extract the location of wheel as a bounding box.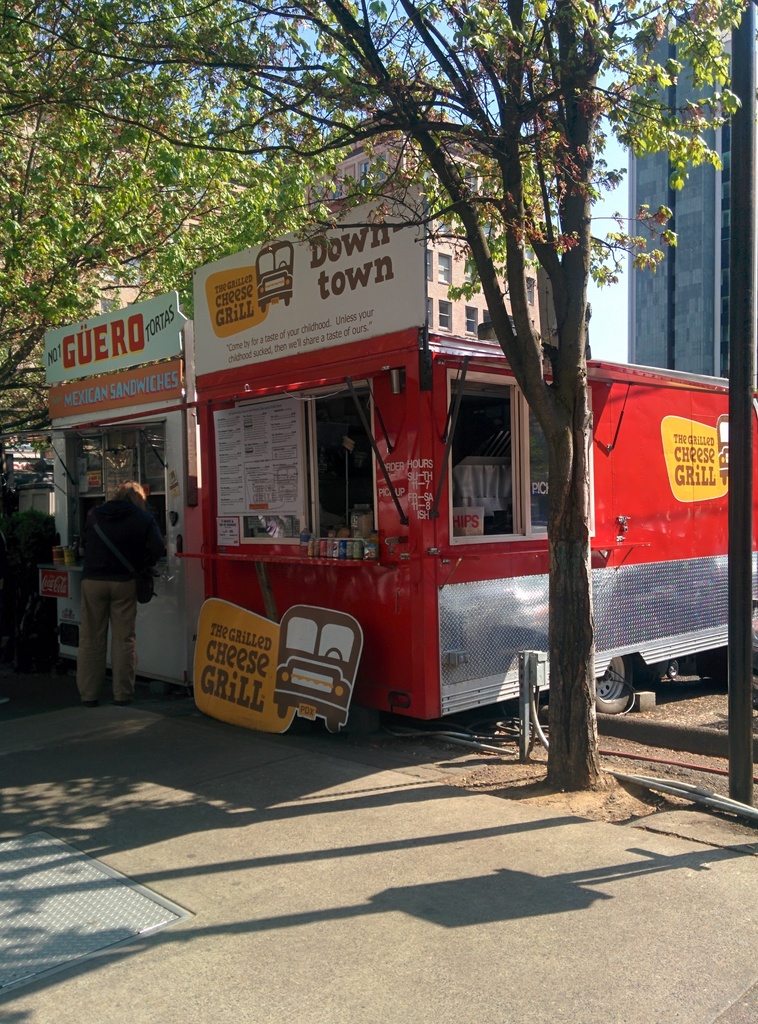
<region>326, 649, 343, 663</region>.
